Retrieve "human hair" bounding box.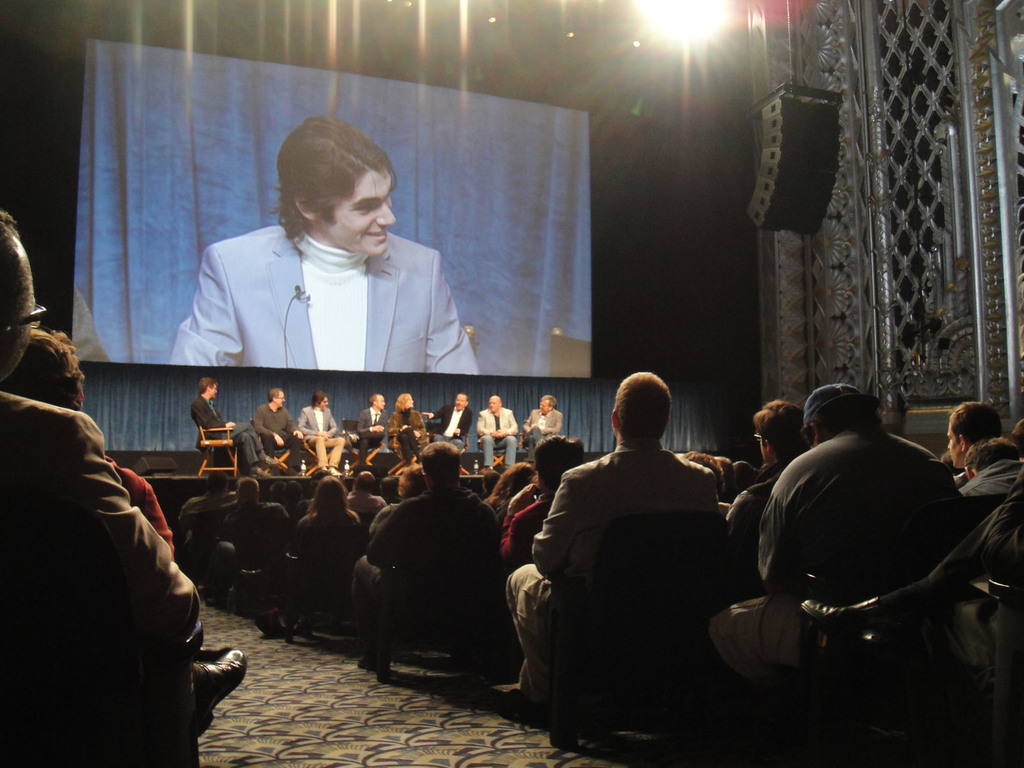
Bounding box: left=0, top=327, right=88, bottom=408.
